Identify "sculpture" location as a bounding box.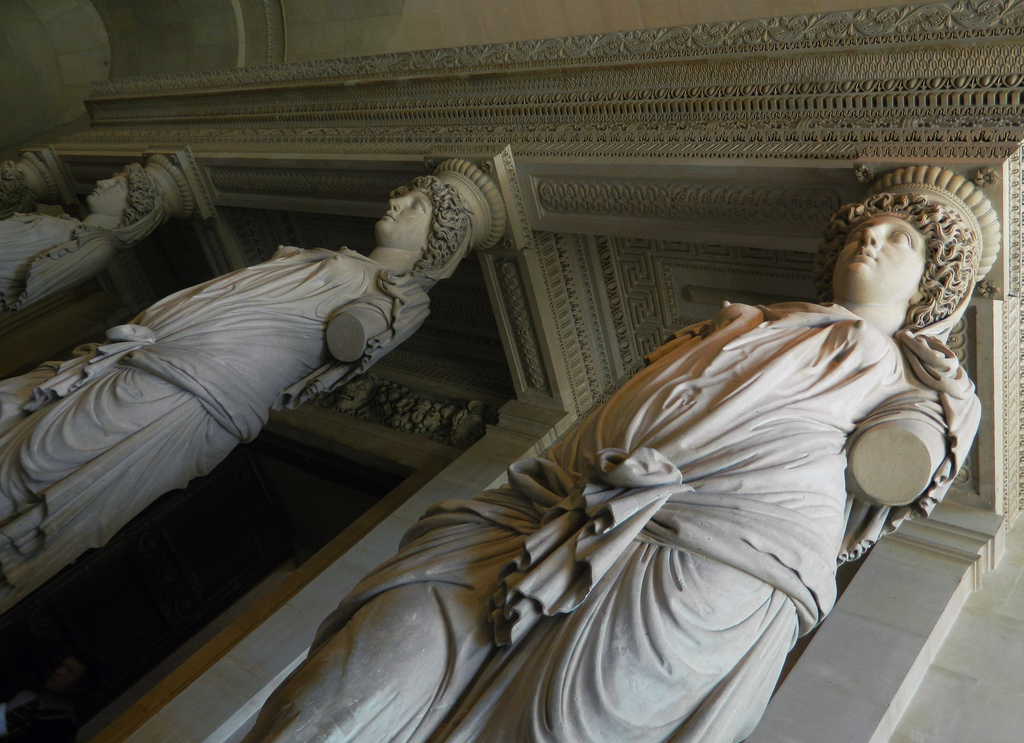
bbox=[0, 154, 28, 211].
